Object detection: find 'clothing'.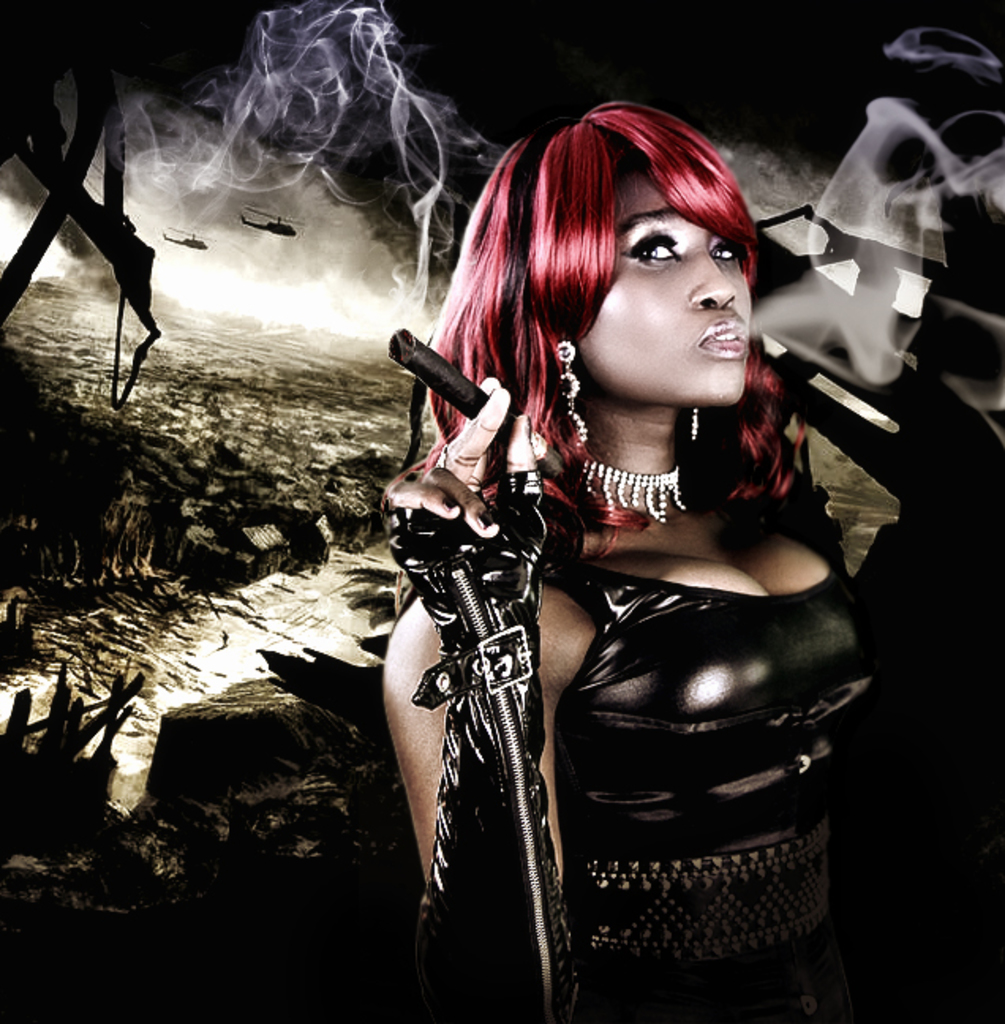
x1=390 y1=469 x2=1003 y2=1022.
